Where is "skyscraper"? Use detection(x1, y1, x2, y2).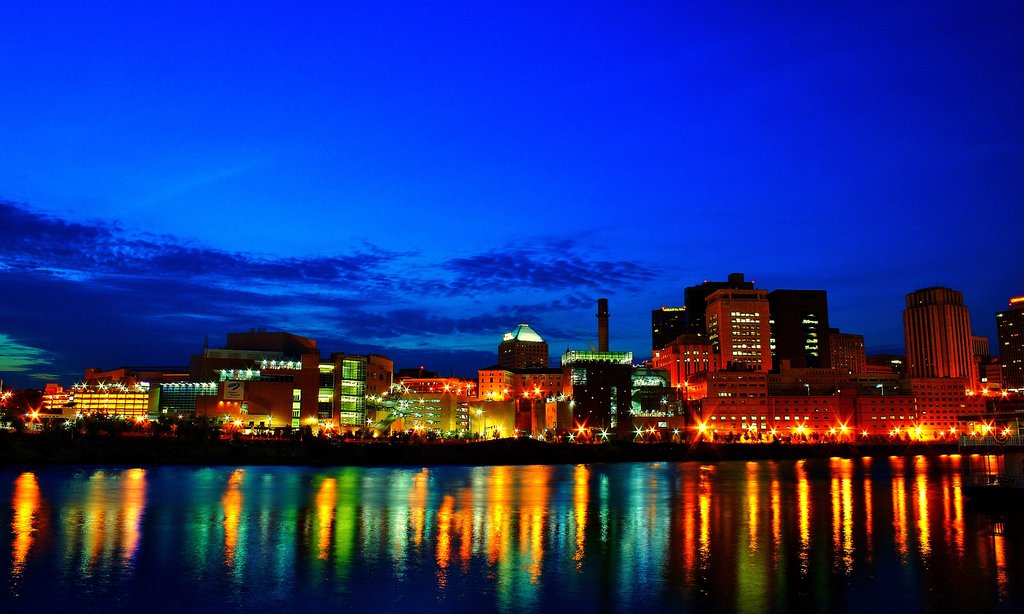
detection(189, 329, 321, 439).
